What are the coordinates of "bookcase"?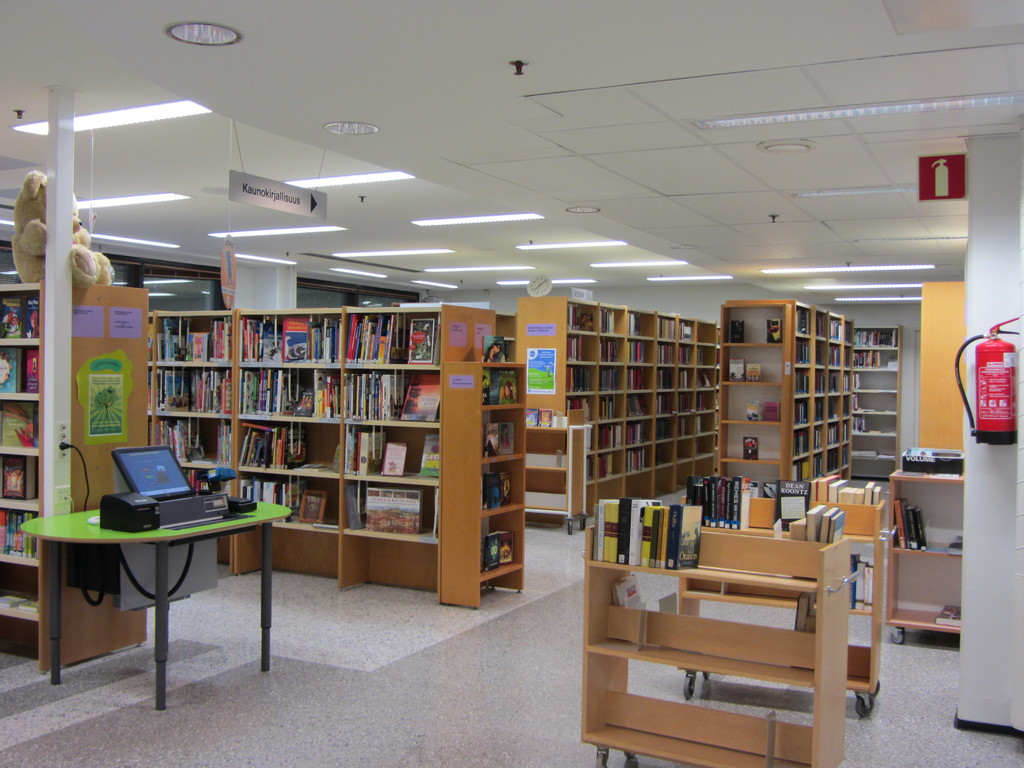
<bbox>887, 457, 968, 643</bbox>.
